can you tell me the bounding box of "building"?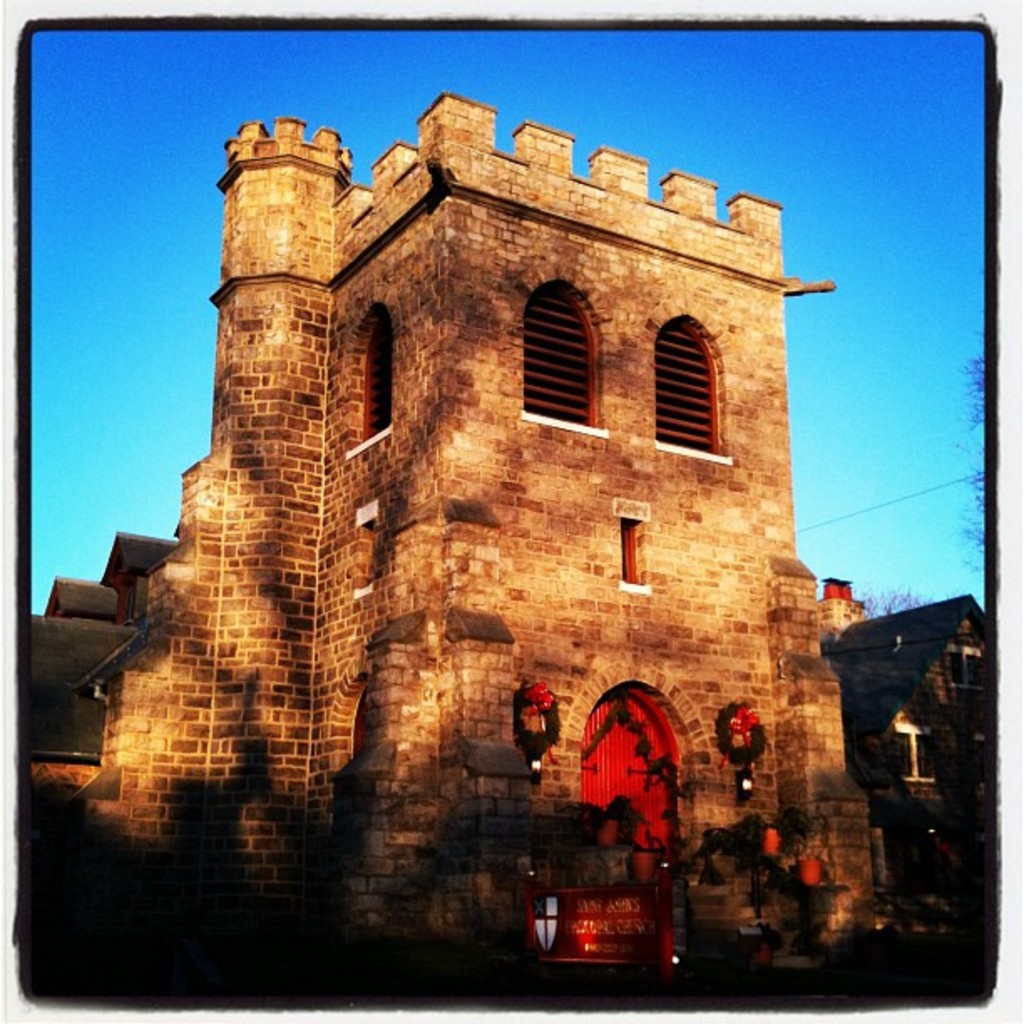
region(32, 87, 873, 965).
